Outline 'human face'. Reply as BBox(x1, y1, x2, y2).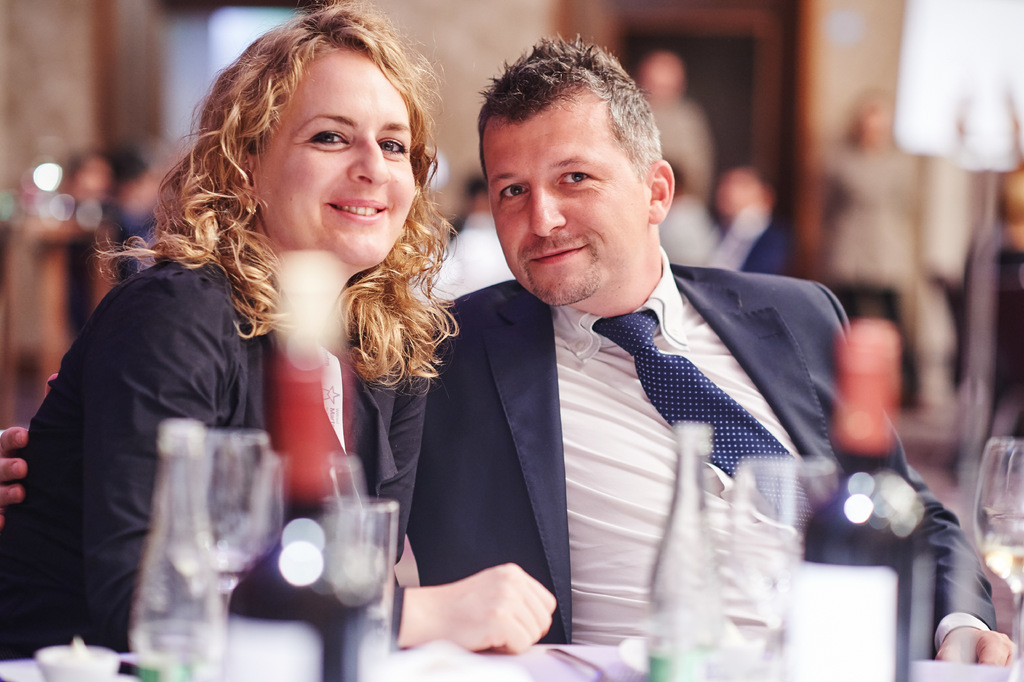
BBox(483, 85, 650, 300).
